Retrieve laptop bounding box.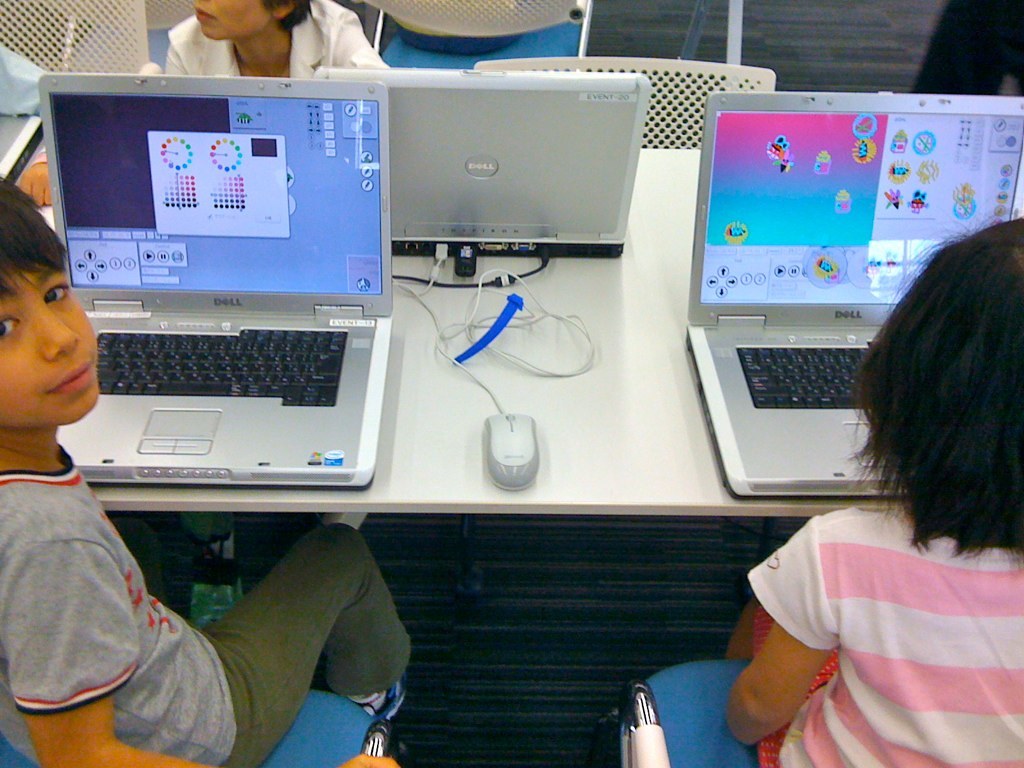
Bounding box: BBox(311, 66, 651, 262).
